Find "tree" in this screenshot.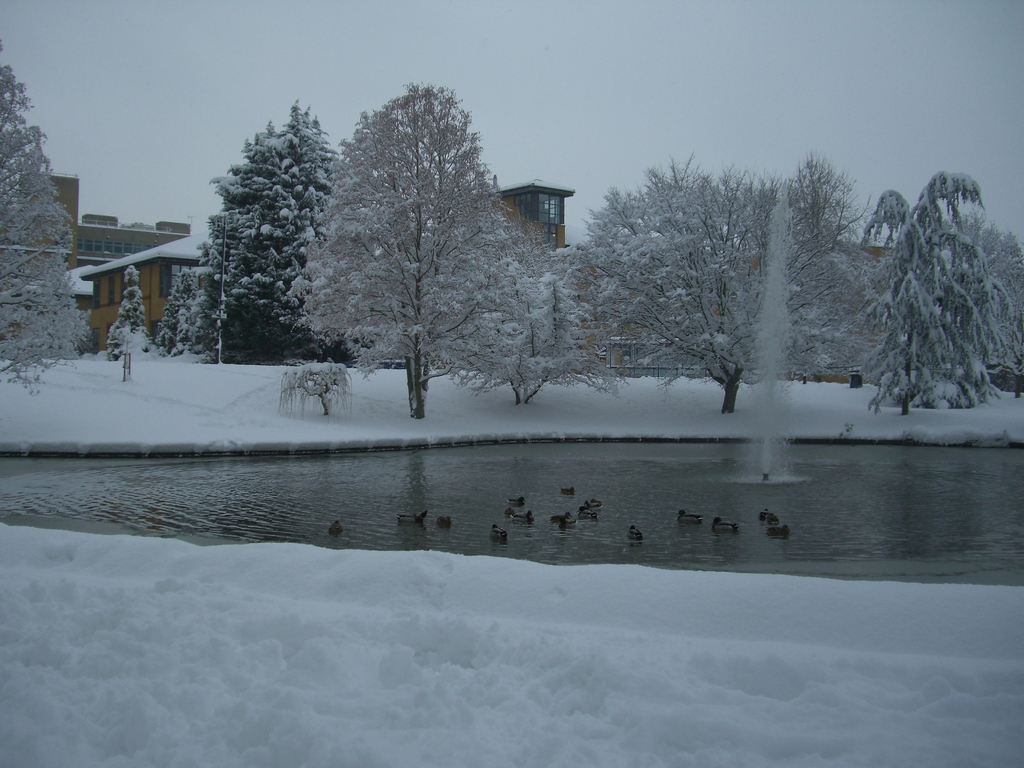
The bounding box for "tree" is 152/266/195/355.
